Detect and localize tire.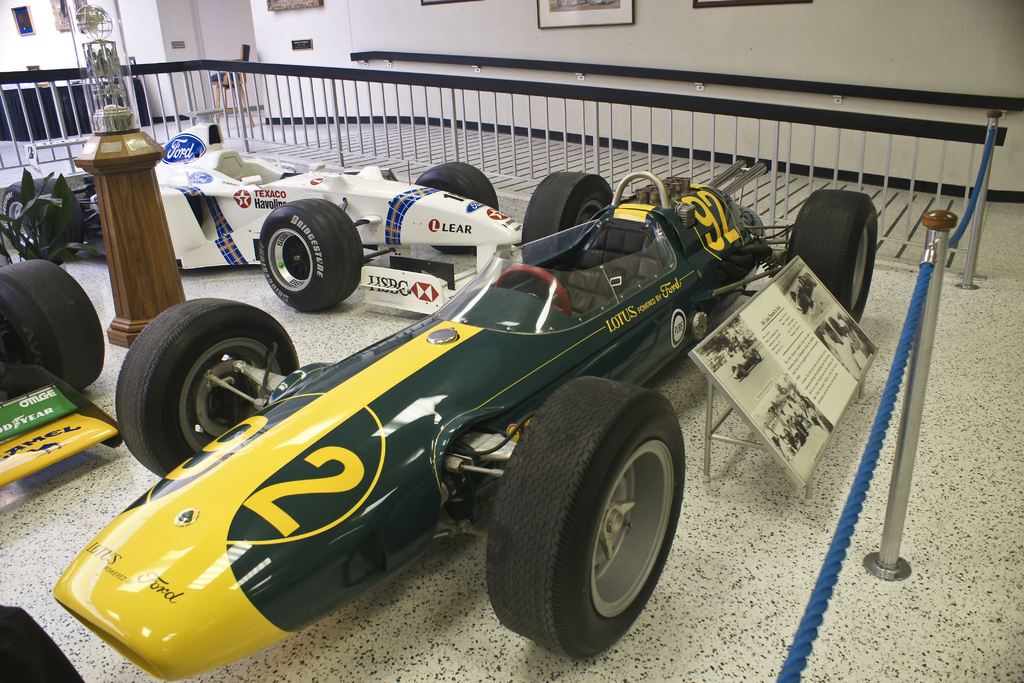
Localized at [x1=416, y1=160, x2=499, y2=256].
